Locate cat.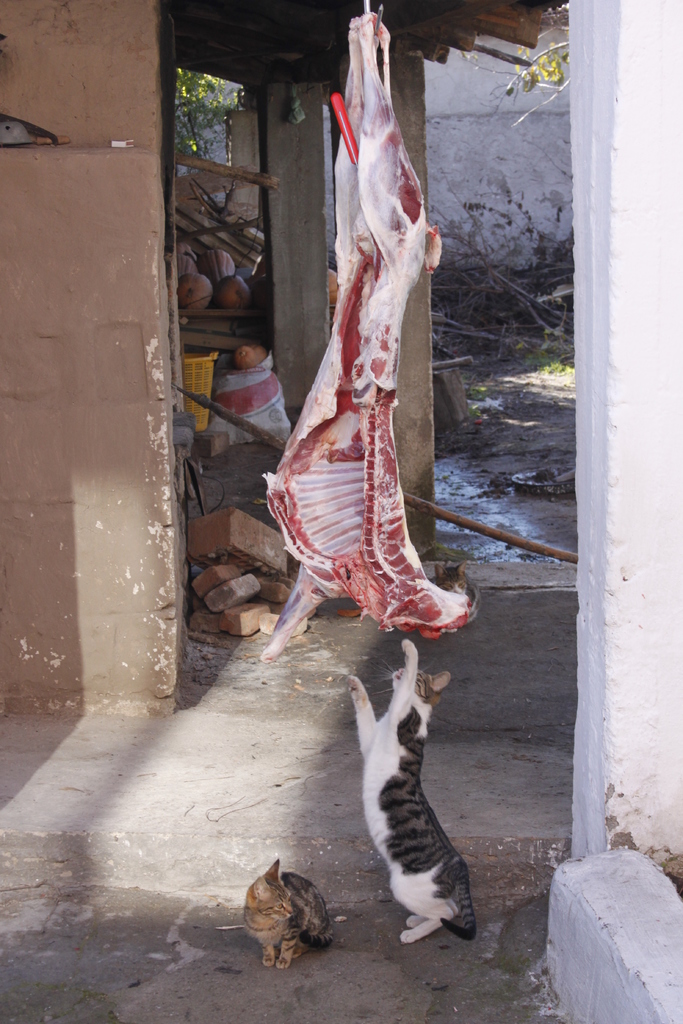
Bounding box: <box>342,638,482,948</box>.
